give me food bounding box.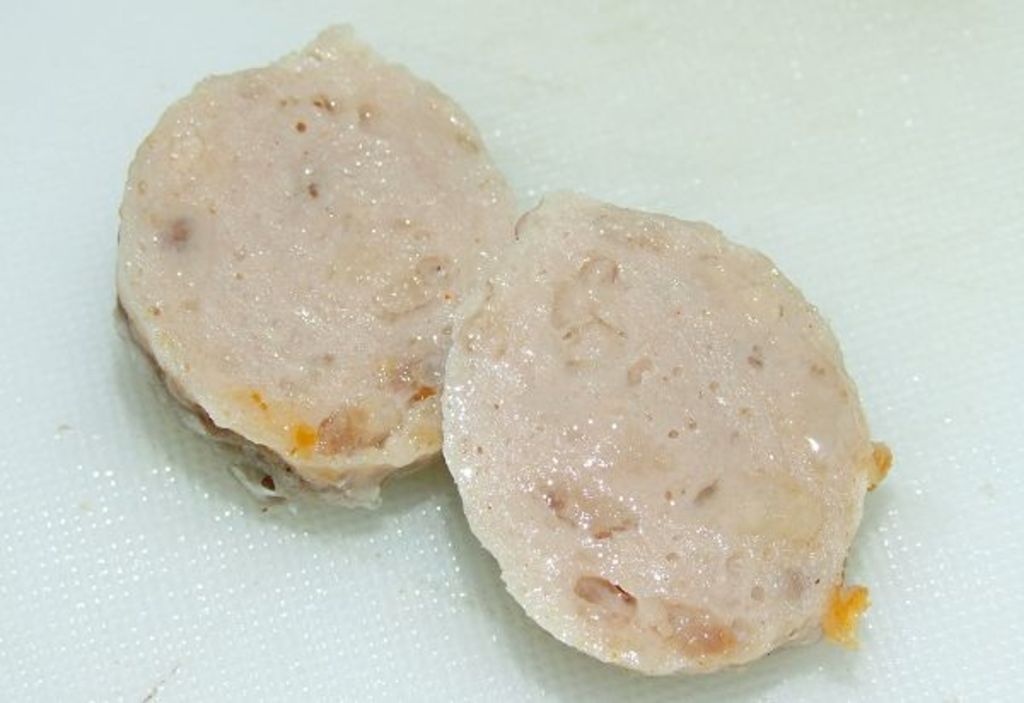
<box>427,166,889,696</box>.
